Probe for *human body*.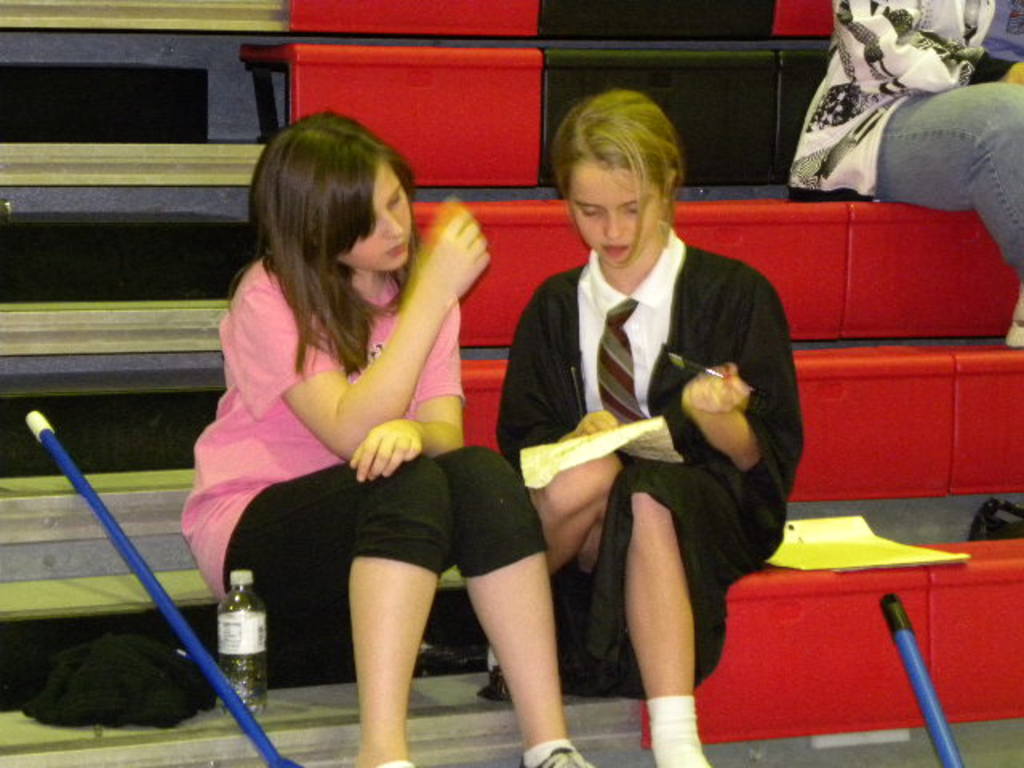
Probe result: {"x1": 171, "y1": 123, "x2": 520, "y2": 757}.
